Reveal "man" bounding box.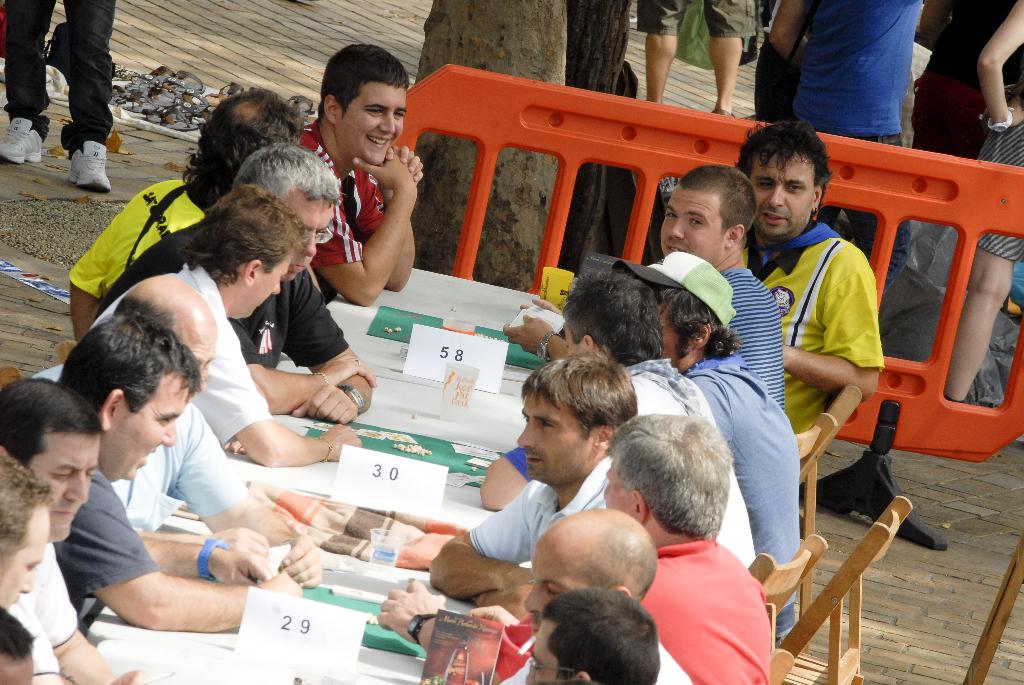
Revealed: (x1=287, y1=42, x2=421, y2=300).
